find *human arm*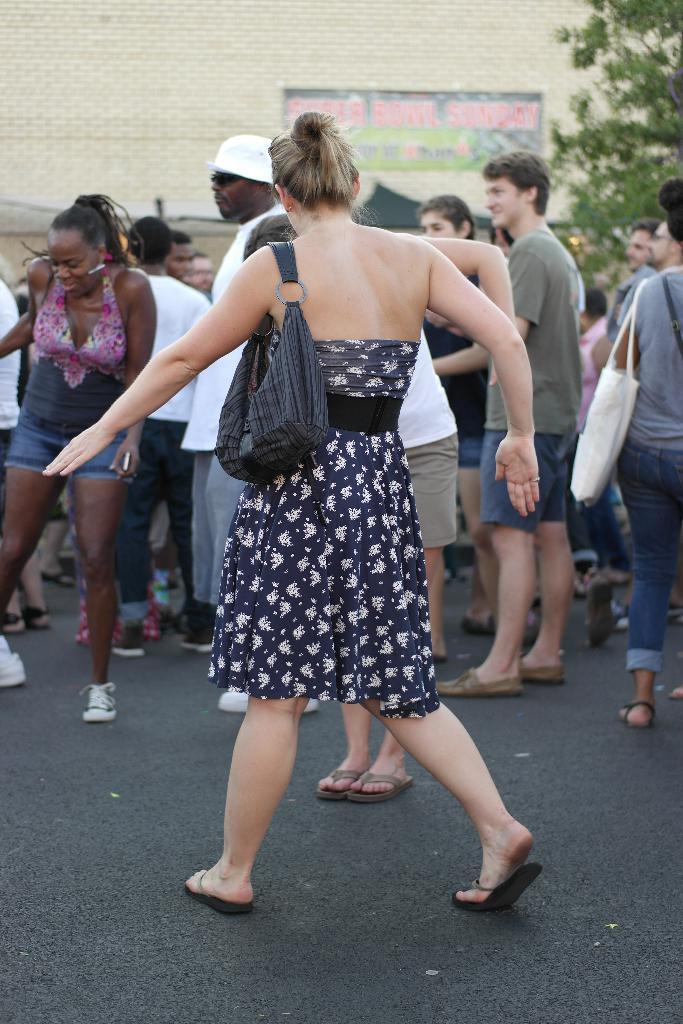
[x1=105, y1=266, x2=158, y2=478]
